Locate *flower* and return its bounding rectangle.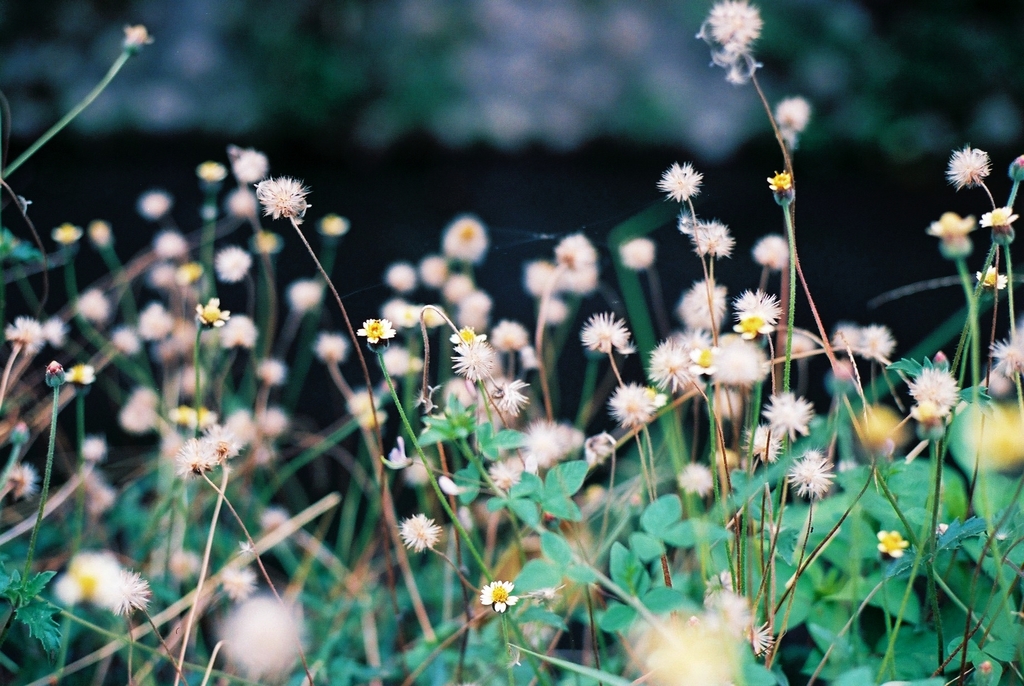
{"left": 420, "top": 245, "right": 447, "bottom": 284}.
